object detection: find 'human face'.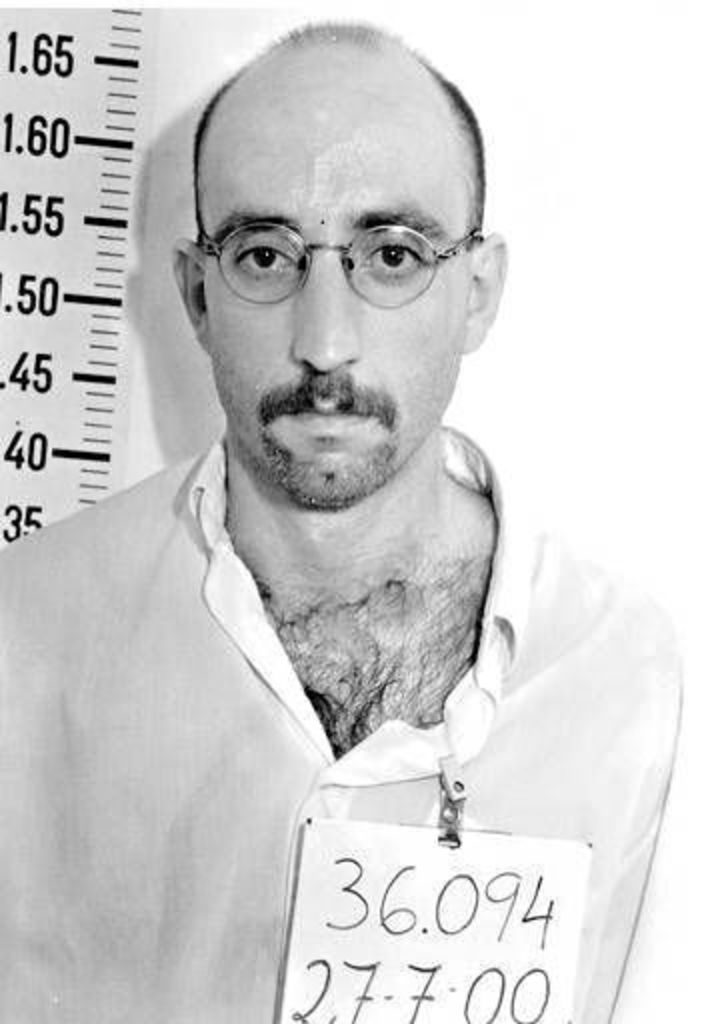
l=208, t=60, r=460, b=510.
